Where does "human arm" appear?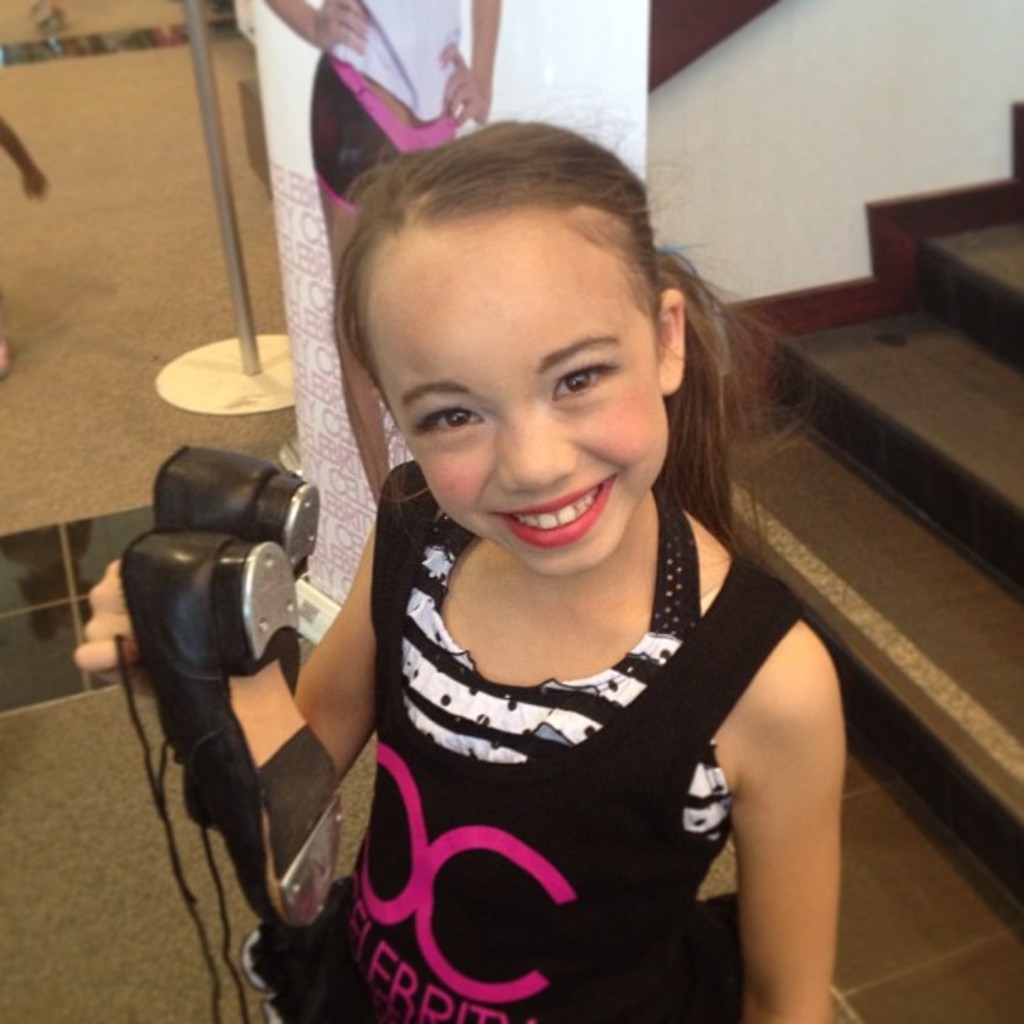
Appears at 77 525 376 788.
